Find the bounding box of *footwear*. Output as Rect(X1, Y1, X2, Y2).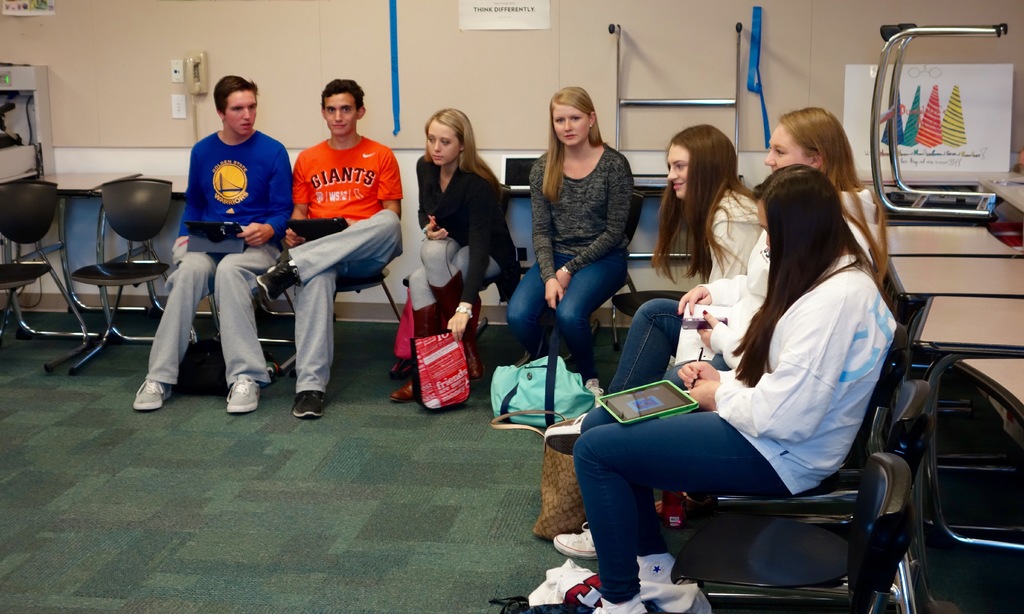
Rect(549, 520, 599, 565).
